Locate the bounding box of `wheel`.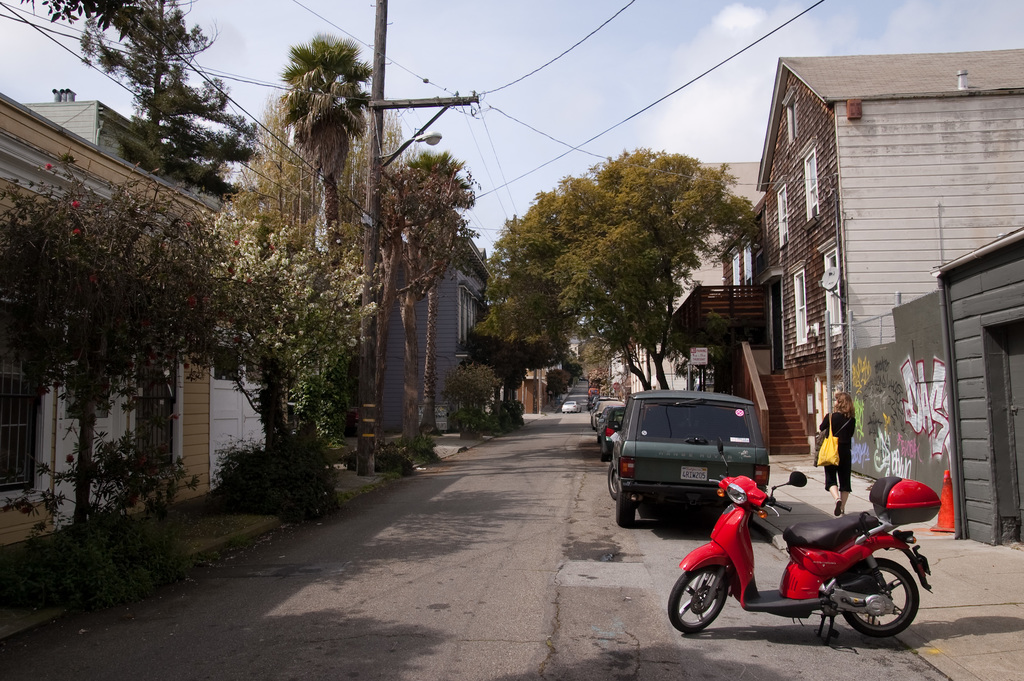
Bounding box: bbox=[615, 488, 636, 527].
